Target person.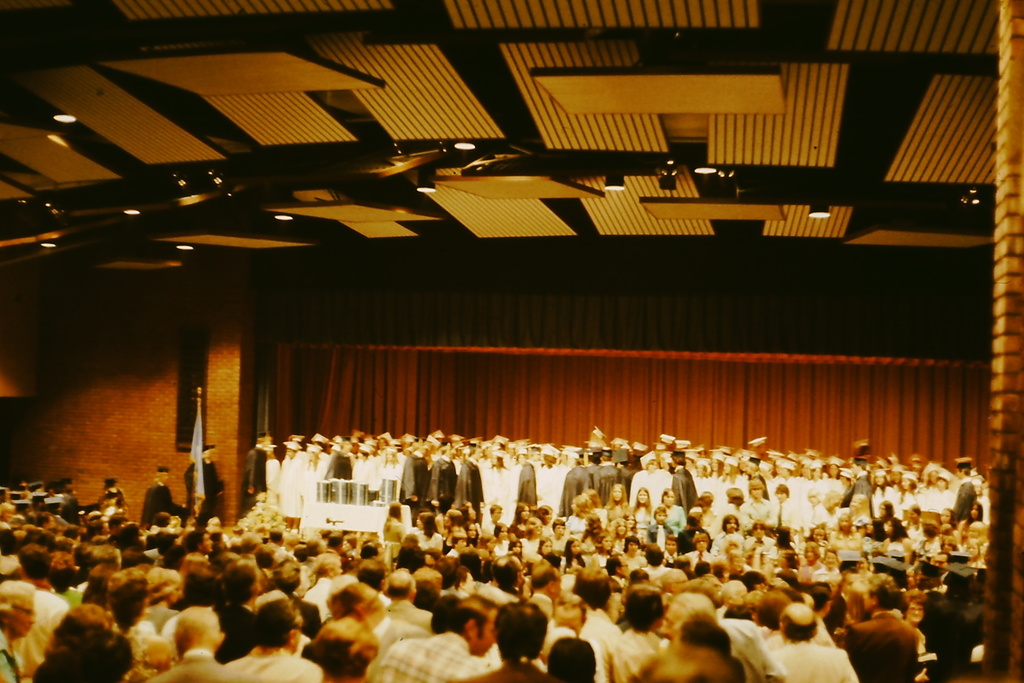
Target region: crop(833, 582, 916, 677).
